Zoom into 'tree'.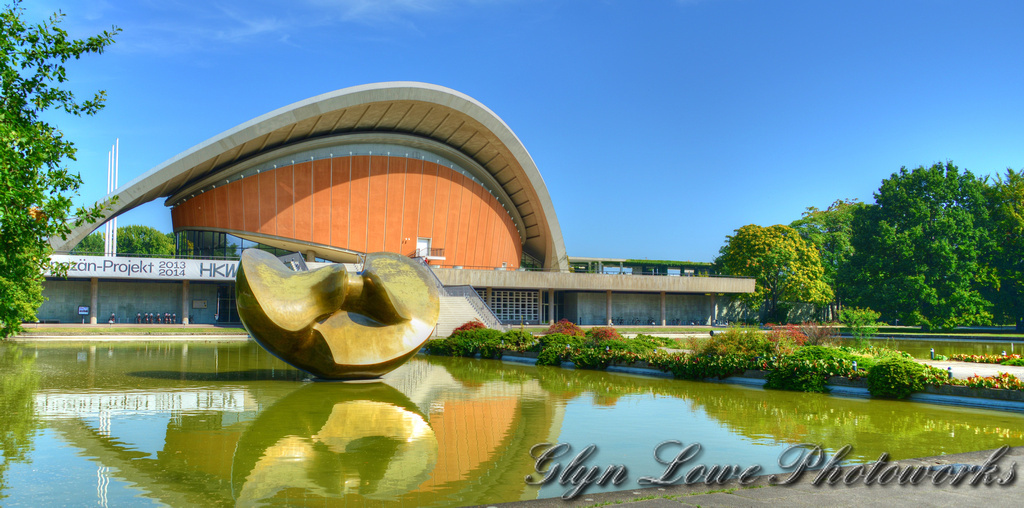
Zoom target: x1=837 y1=145 x2=1000 y2=331.
